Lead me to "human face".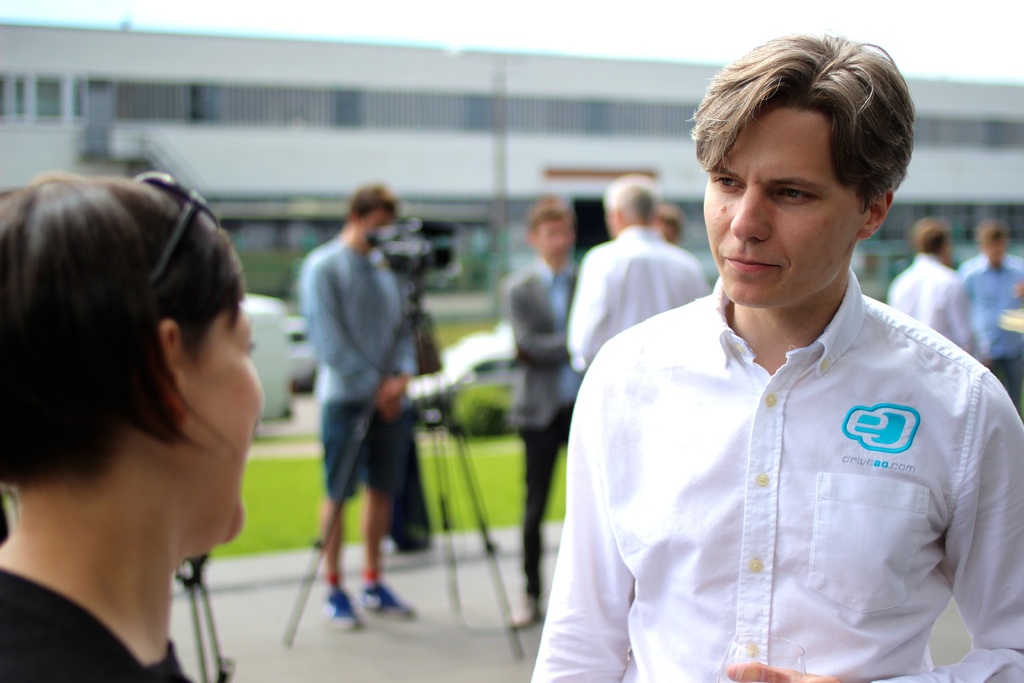
Lead to pyautogui.locateOnScreen(177, 295, 259, 553).
